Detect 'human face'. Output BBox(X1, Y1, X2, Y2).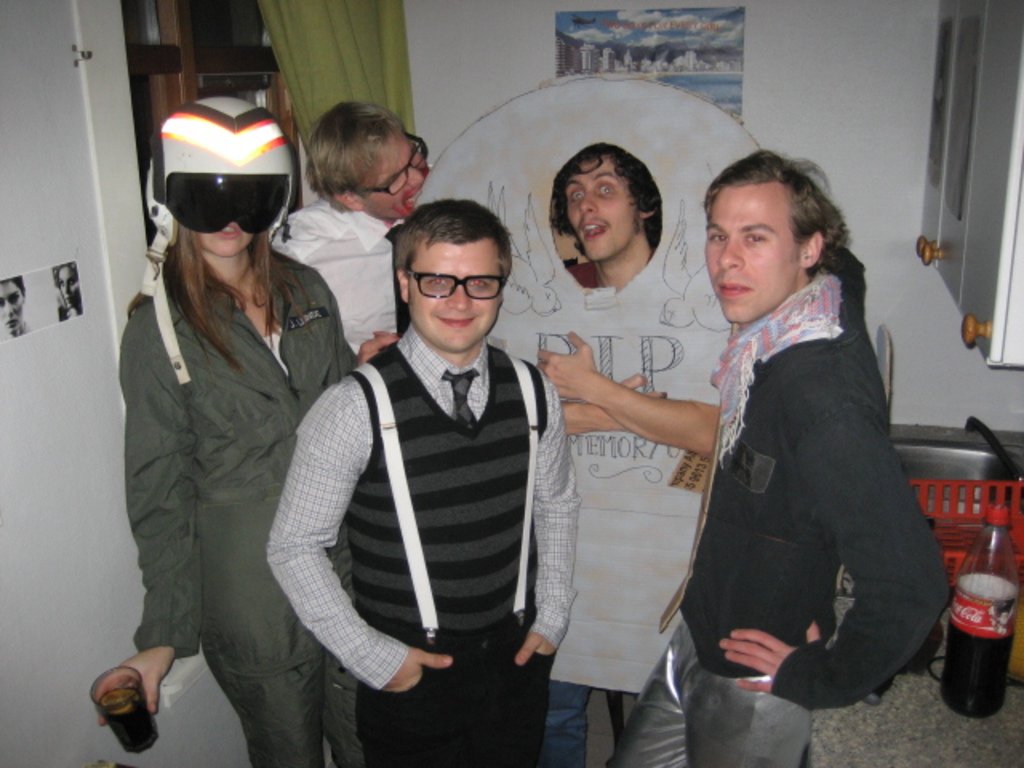
BBox(704, 181, 803, 322).
